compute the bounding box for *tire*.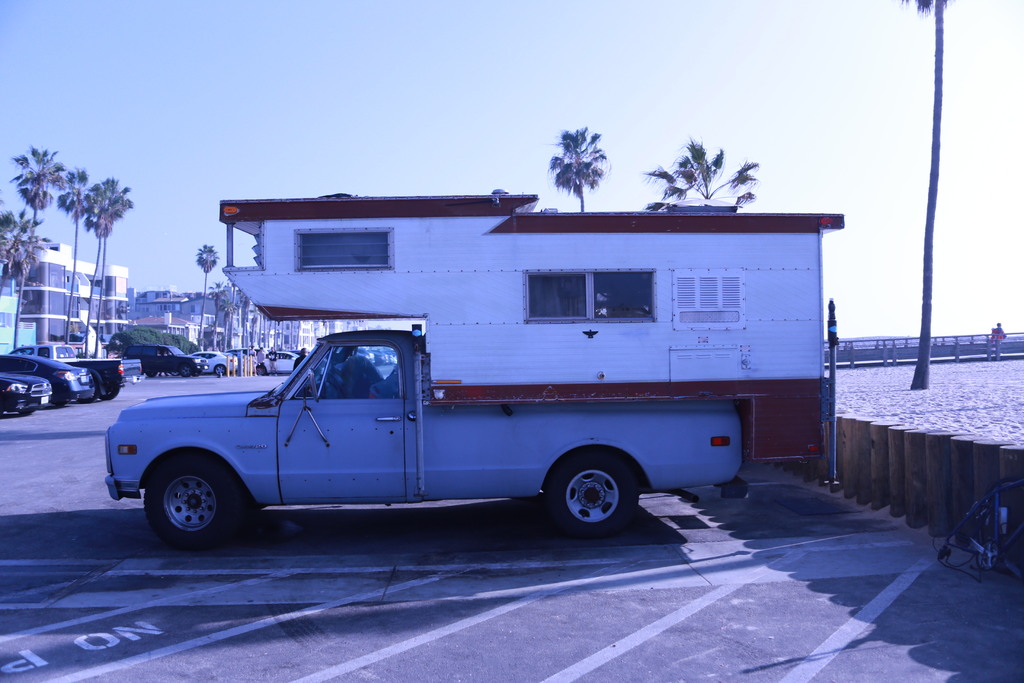
[131, 454, 248, 553].
